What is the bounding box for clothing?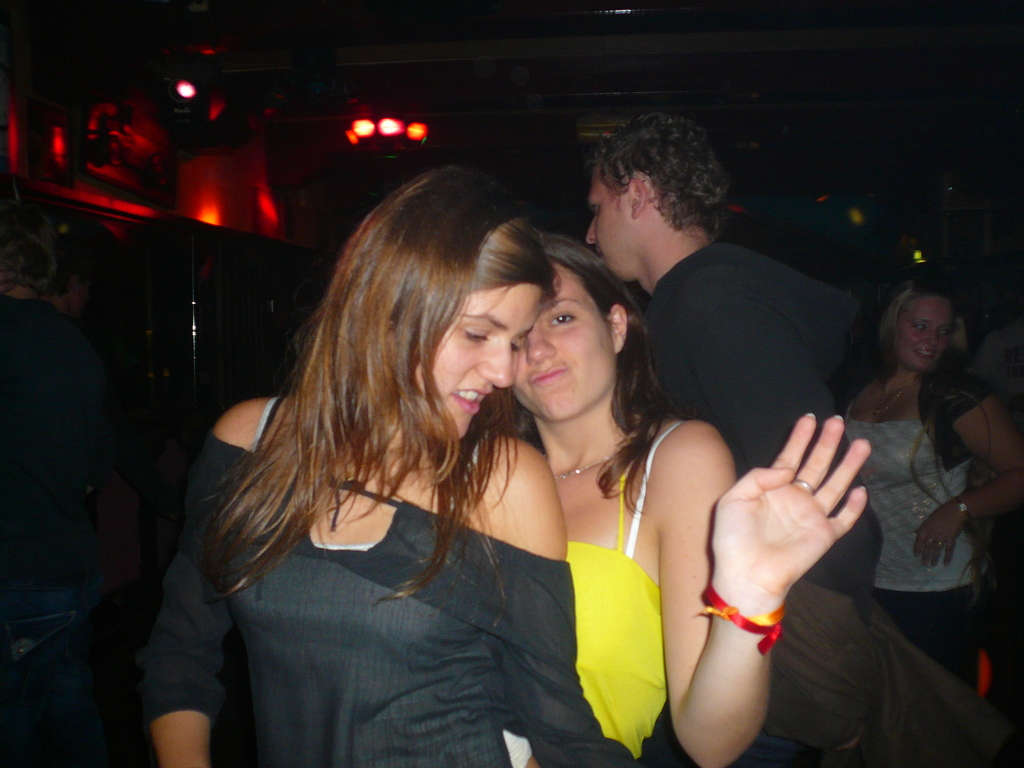
140:394:723:767.
